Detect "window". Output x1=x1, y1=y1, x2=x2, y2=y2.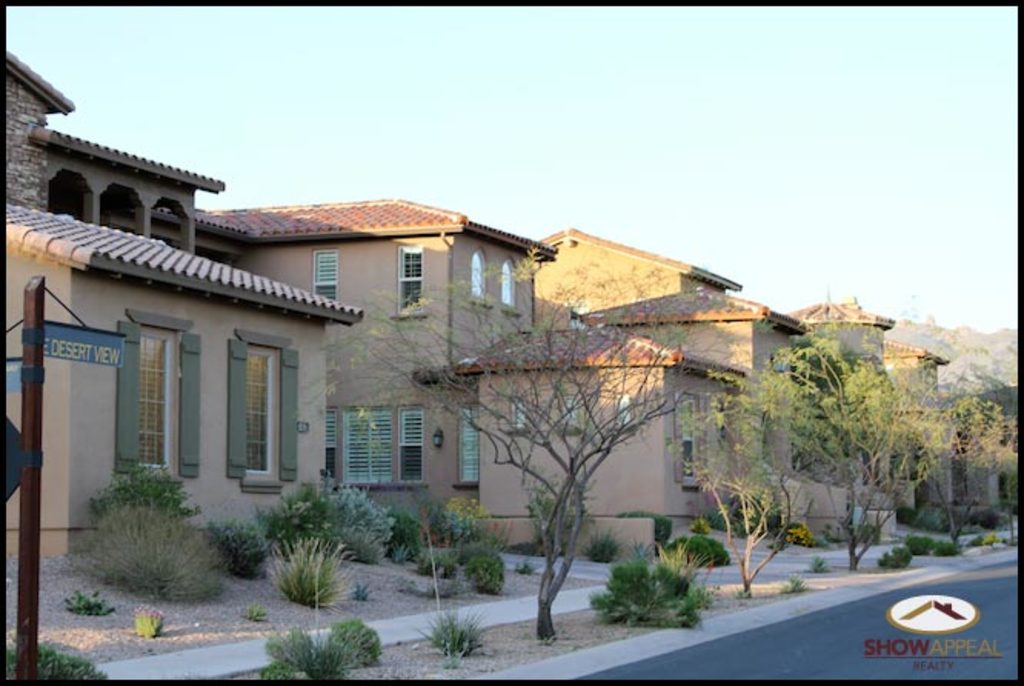
x1=126, y1=325, x2=188, y2=471.
